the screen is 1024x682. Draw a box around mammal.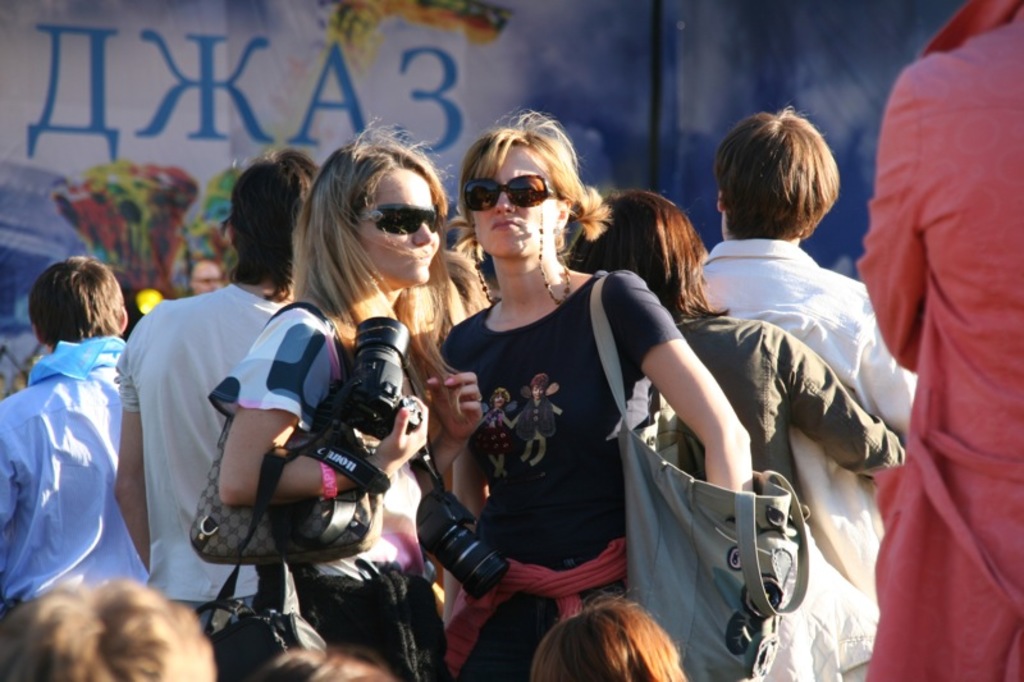
box(539, 586, 689, 681).
